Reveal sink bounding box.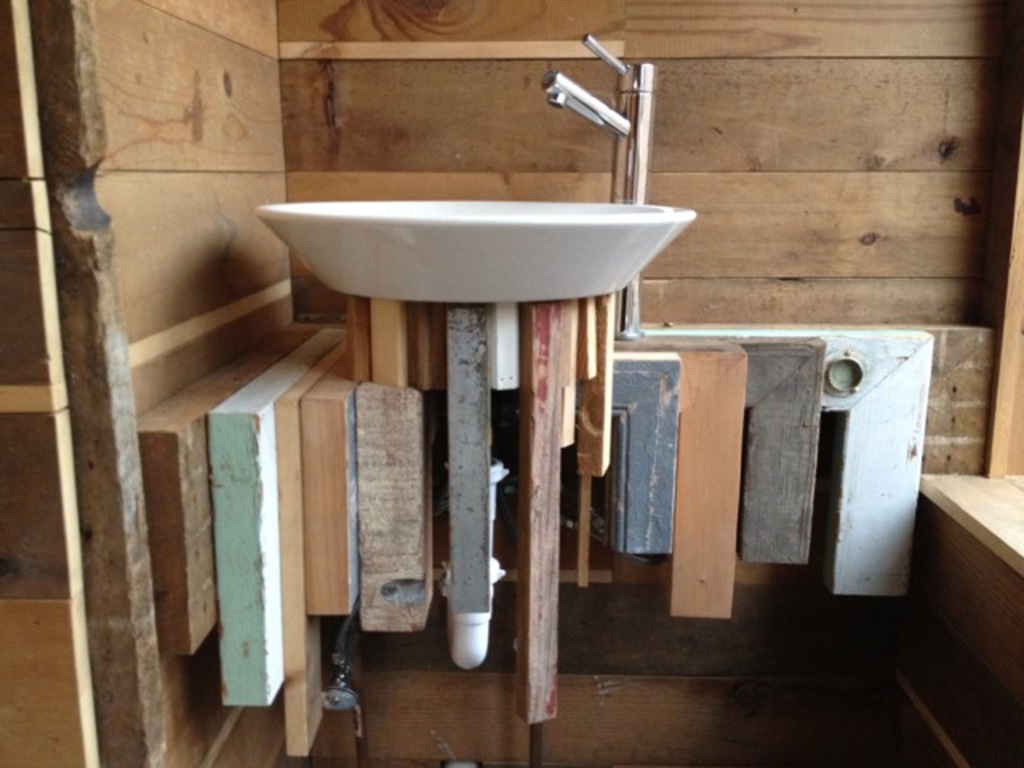
Revealed: {"left": 248, "top": 30, "right": 699, "bottom": 306}.
